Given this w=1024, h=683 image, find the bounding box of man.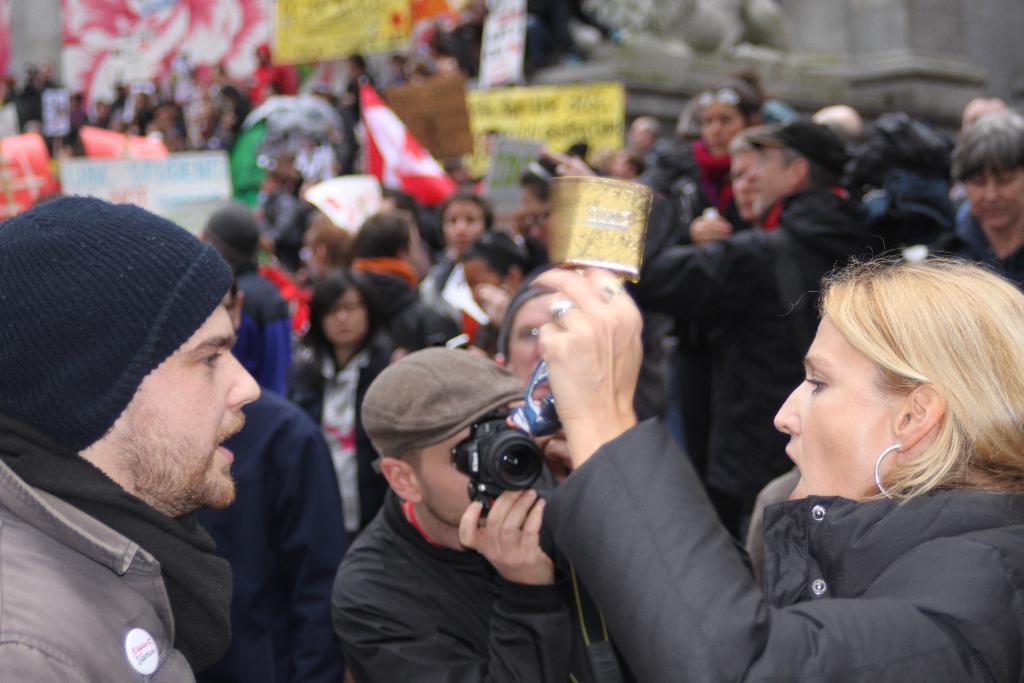
(left=326, top=347, right=635, bottom=682).
